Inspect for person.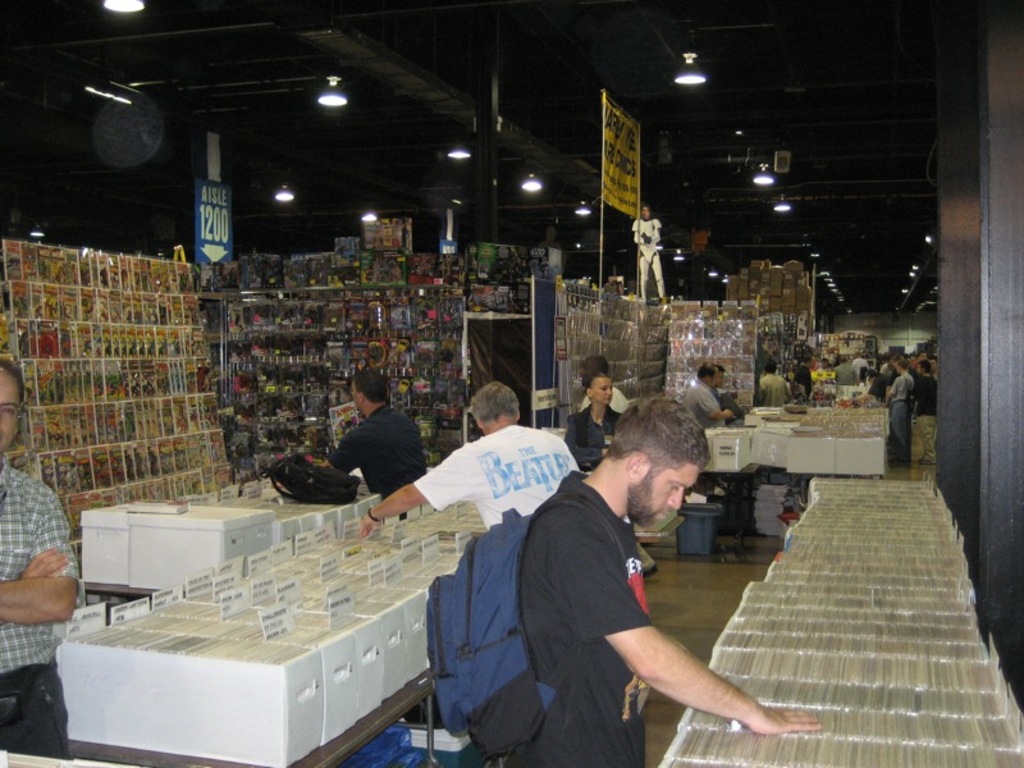
Inspection: (749,356,787,411).
